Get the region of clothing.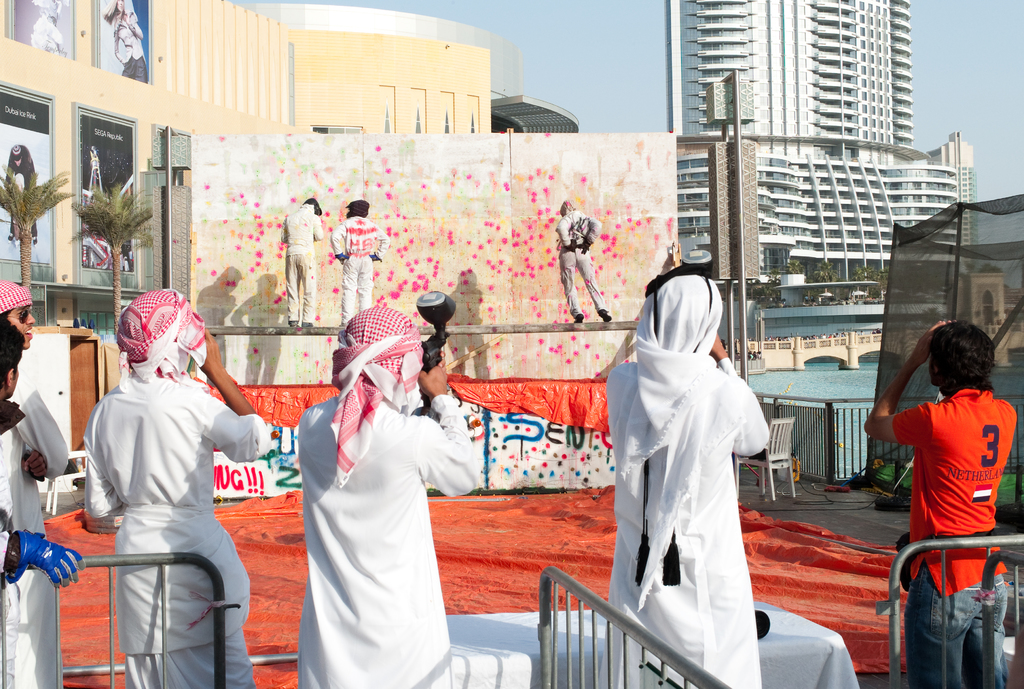
16 376 79 688.
